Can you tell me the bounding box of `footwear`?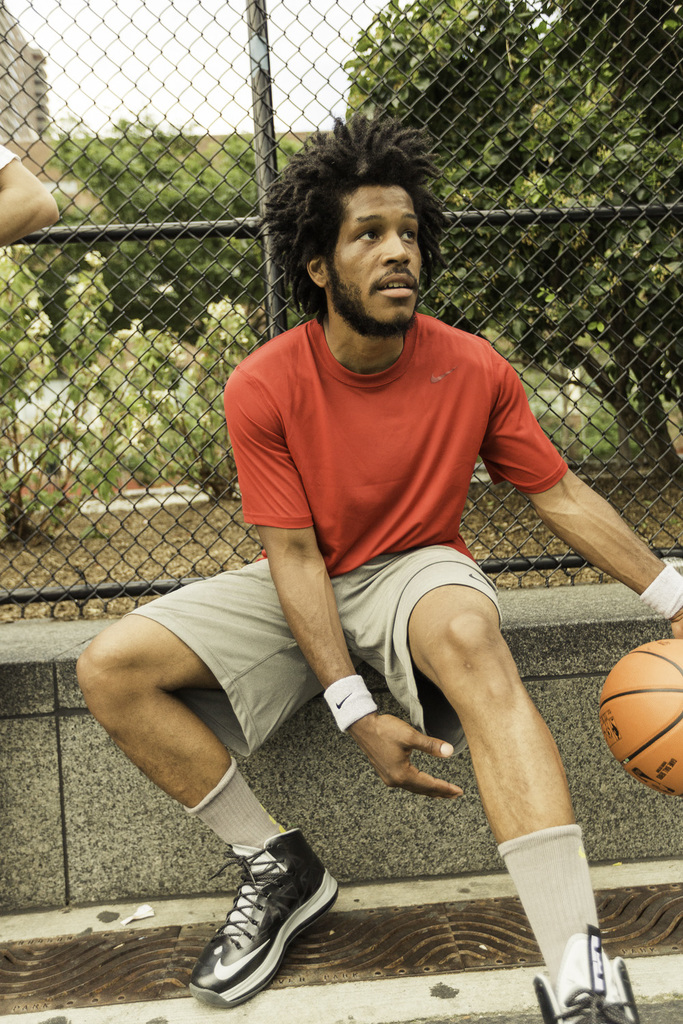
(x1=186, y1=817, x2=339, y2=1006).
